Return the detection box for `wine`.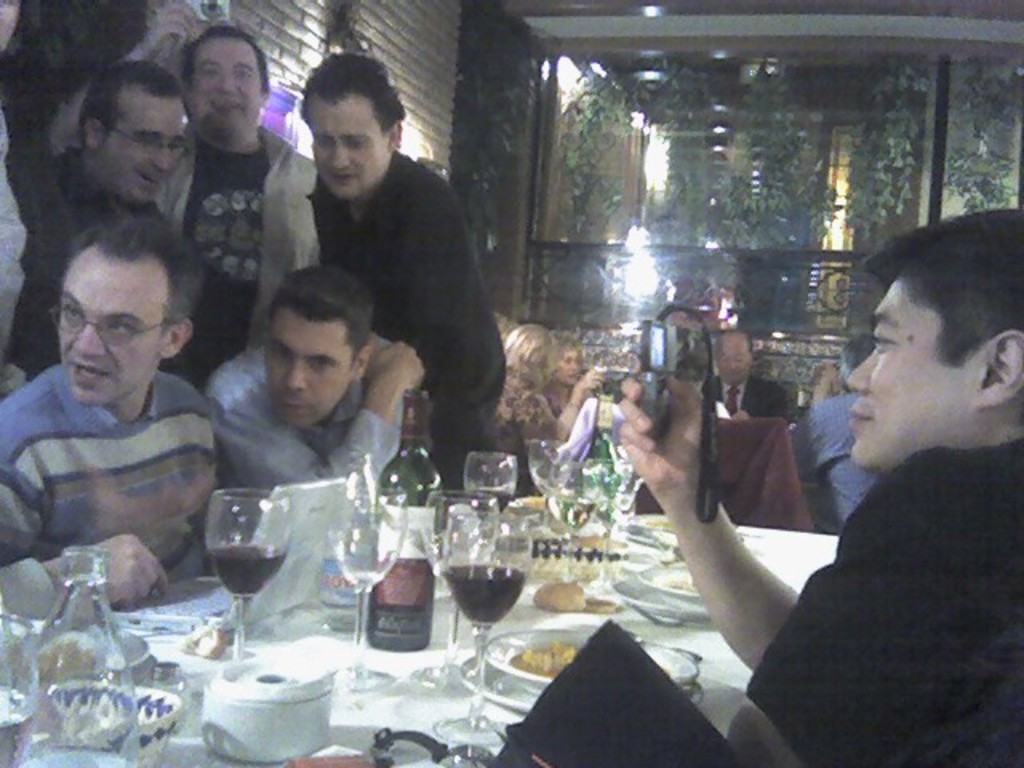
region(442, 562, 525, 629).
